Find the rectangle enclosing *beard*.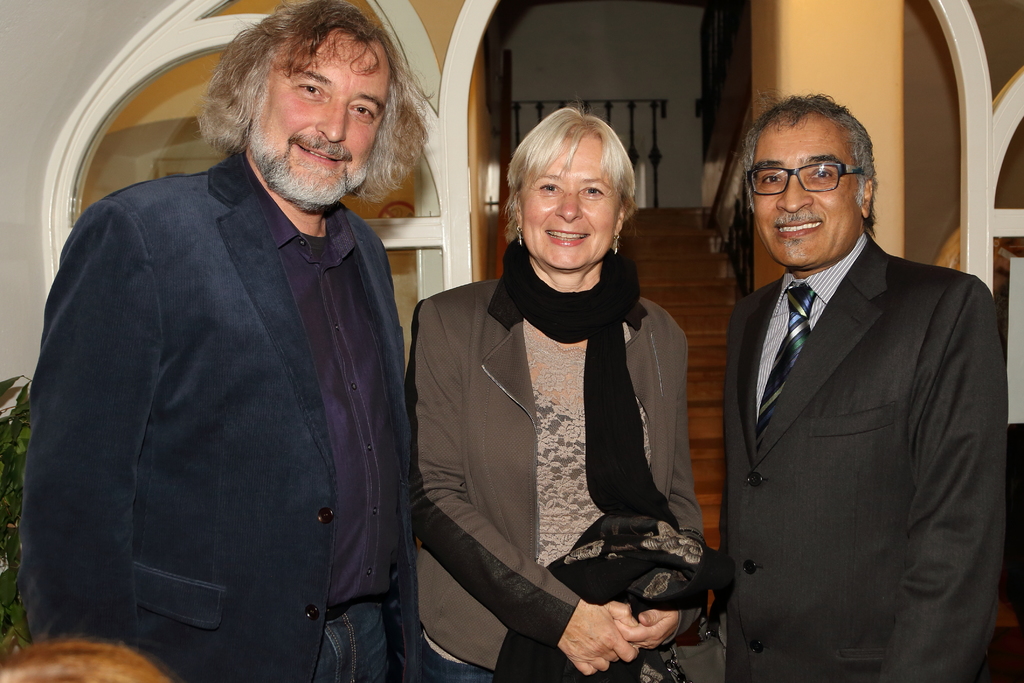
pyautogui.locateOnScreen(767, 210, 824, 270).
